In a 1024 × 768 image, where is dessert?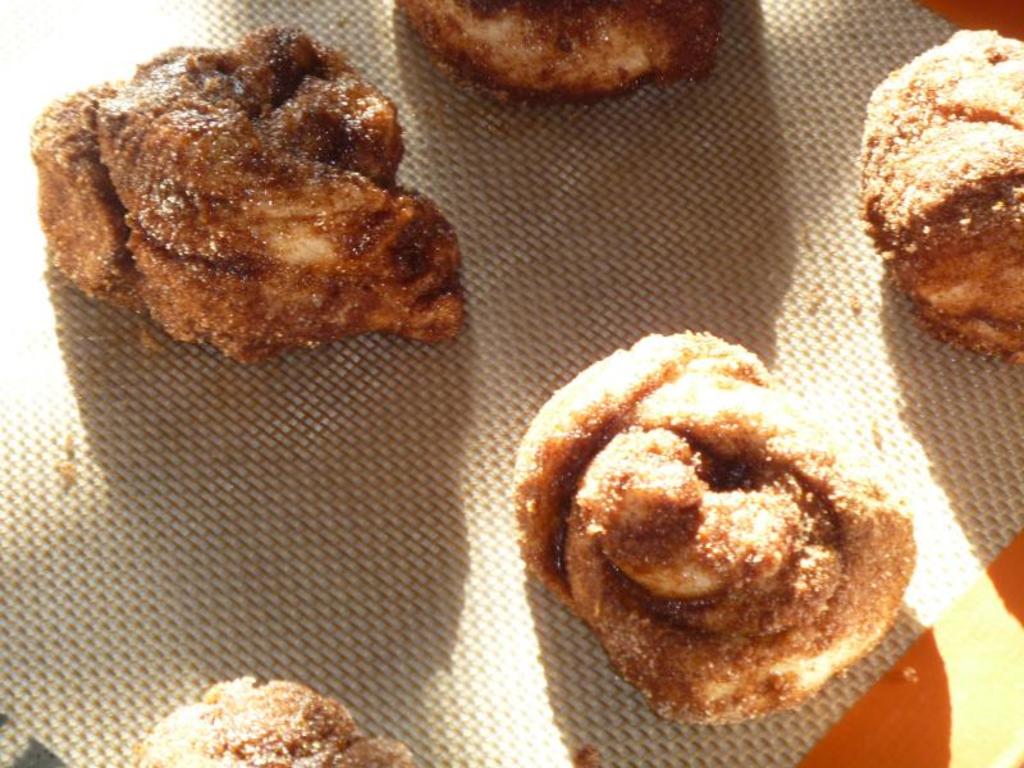
l=129, t=675, r=419, b=765.
